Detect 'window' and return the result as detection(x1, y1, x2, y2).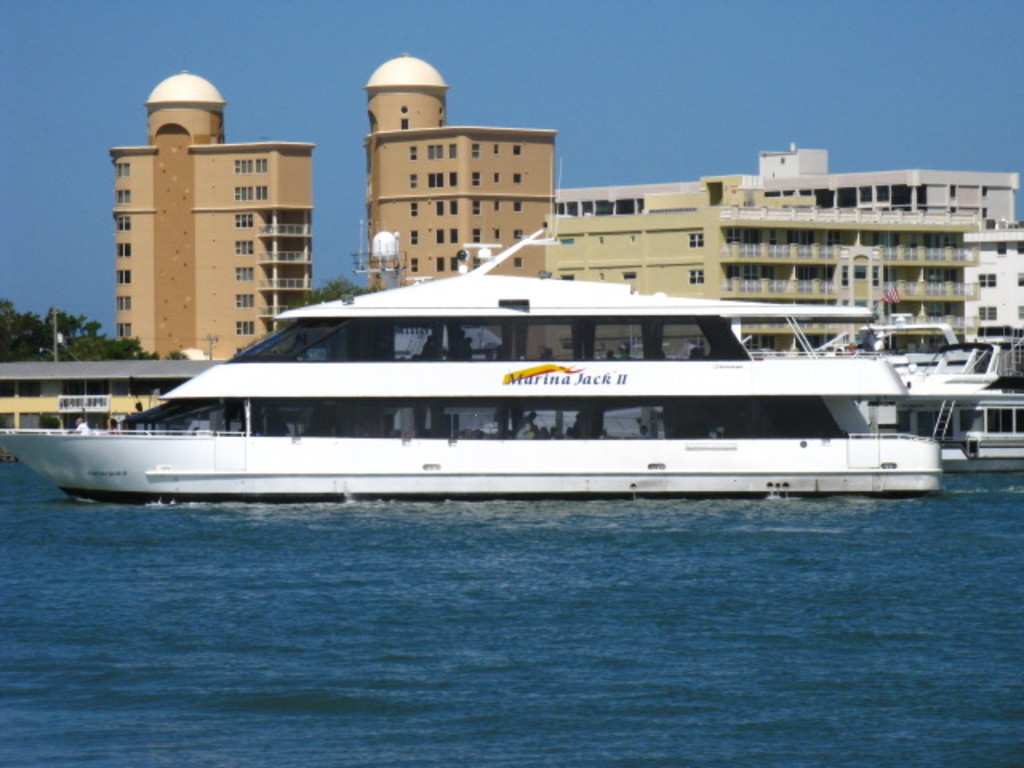
detection(18, 408, 56, 429).
